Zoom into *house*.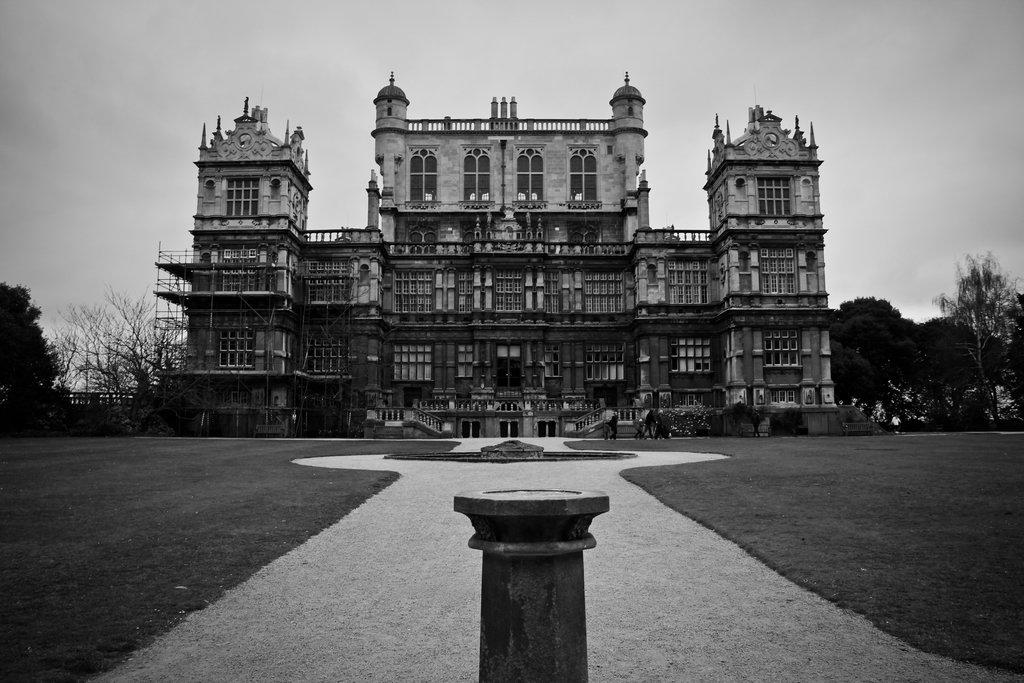
Zoom target: crop(173, 72, 856, 421).
